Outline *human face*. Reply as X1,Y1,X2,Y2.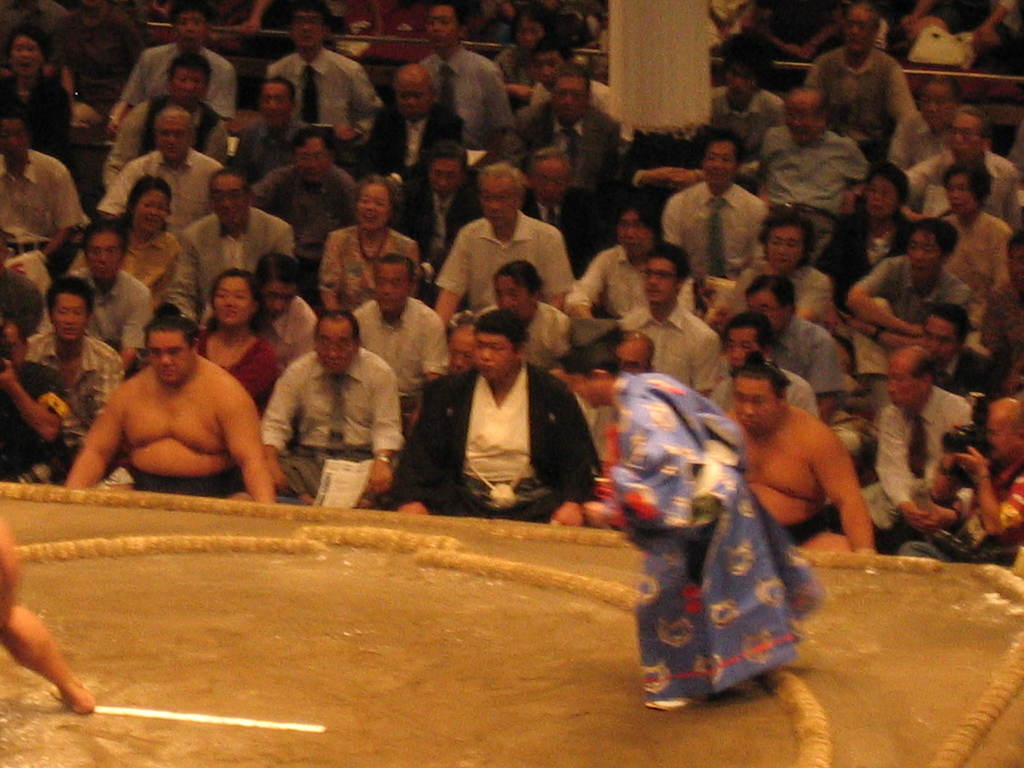
133,192,168,234.
